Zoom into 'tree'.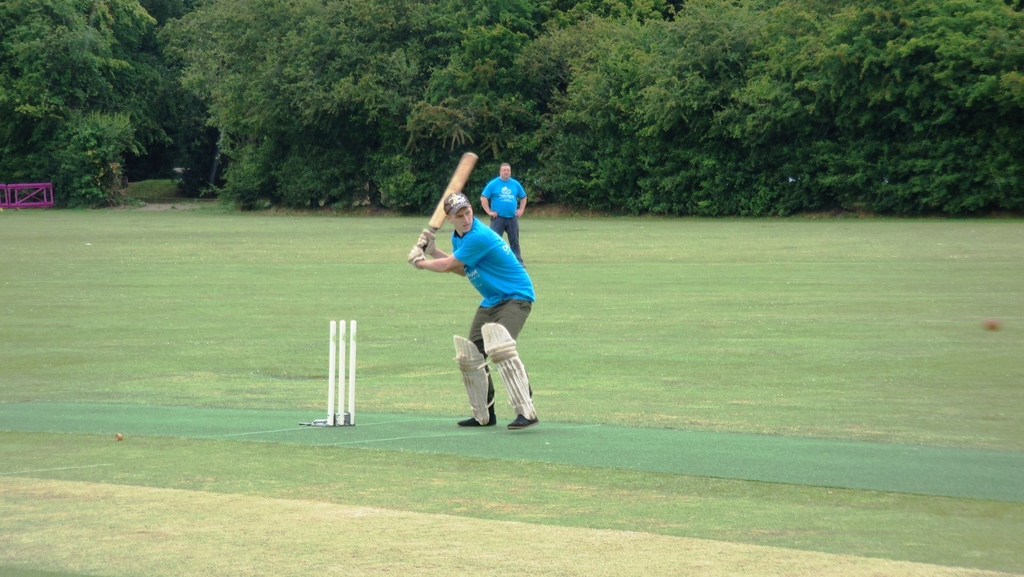
Zoom target: (x1=796, y1=0, x2=1023, y2=220).
